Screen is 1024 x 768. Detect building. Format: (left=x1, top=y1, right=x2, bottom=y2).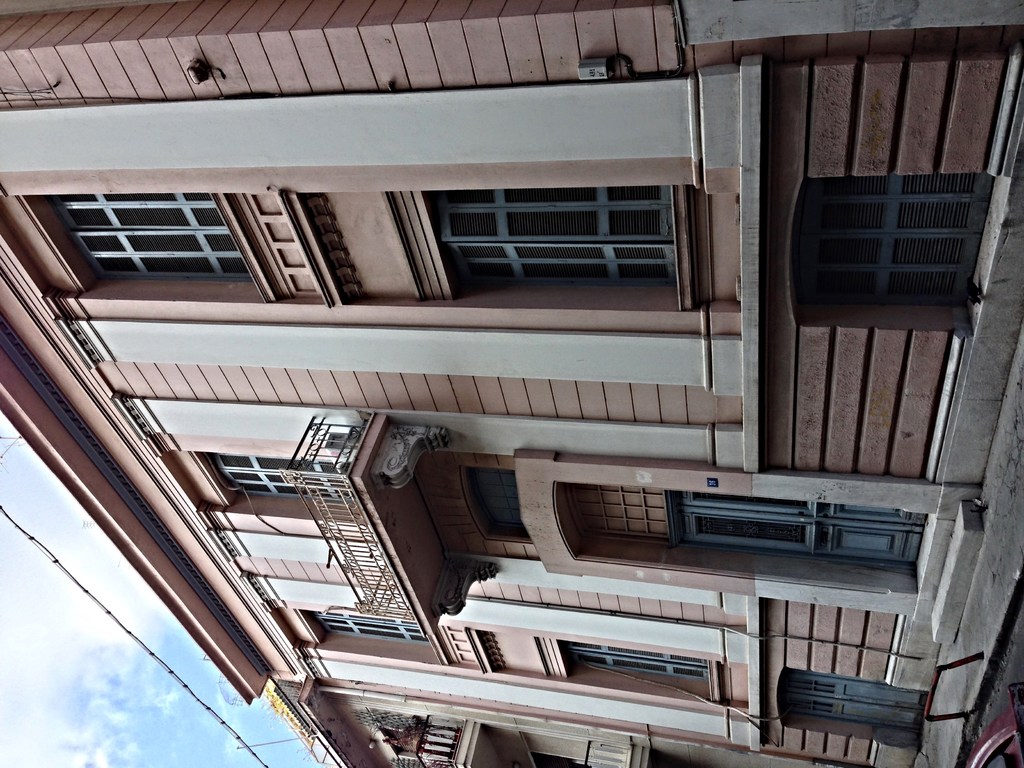
(left=1, top=0, right=1023, bottom=767).
